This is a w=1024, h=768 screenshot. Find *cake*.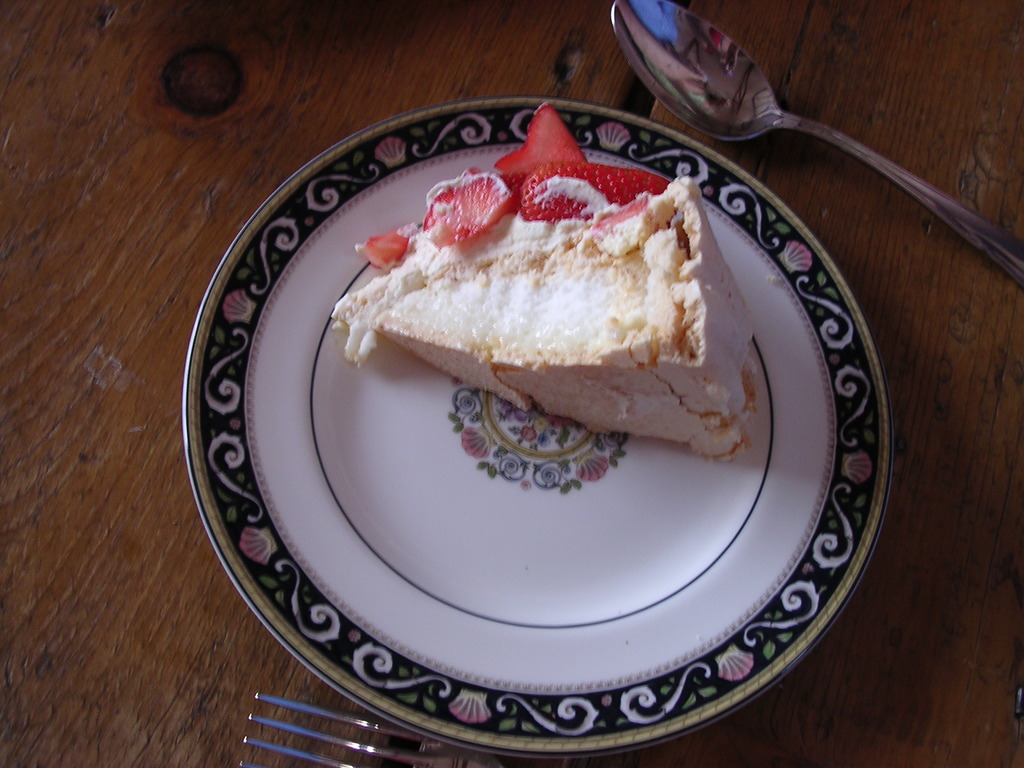
Bounding box: BBox(334, 173, 758, 465).
